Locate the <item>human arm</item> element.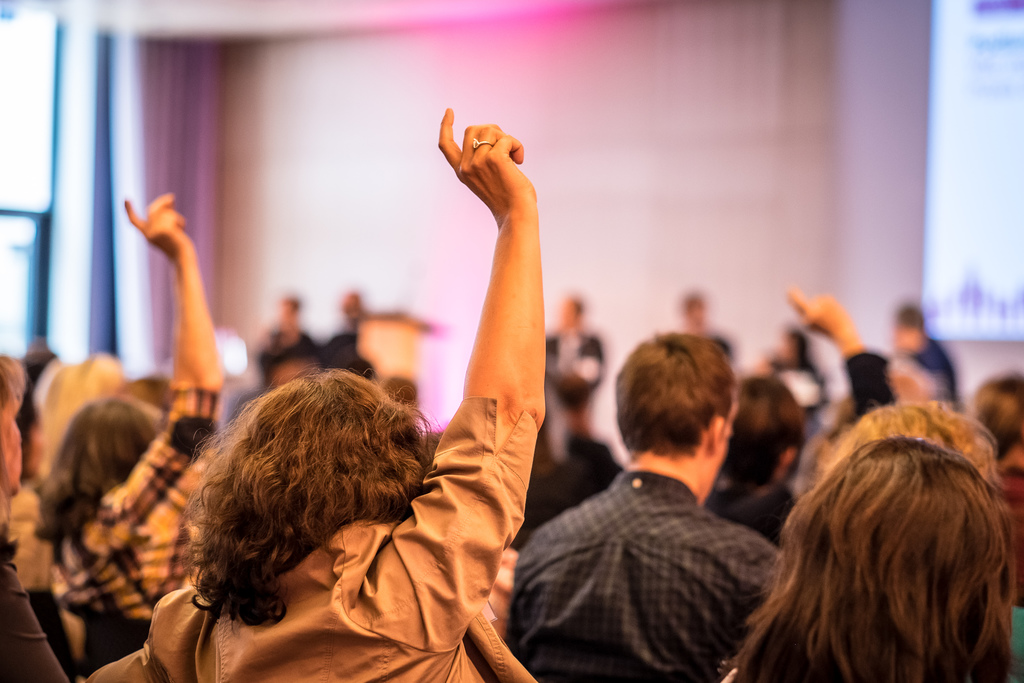
Element bbox: {"x1": 127, "y1": 186, "x2": 221, "y2": 432}.
